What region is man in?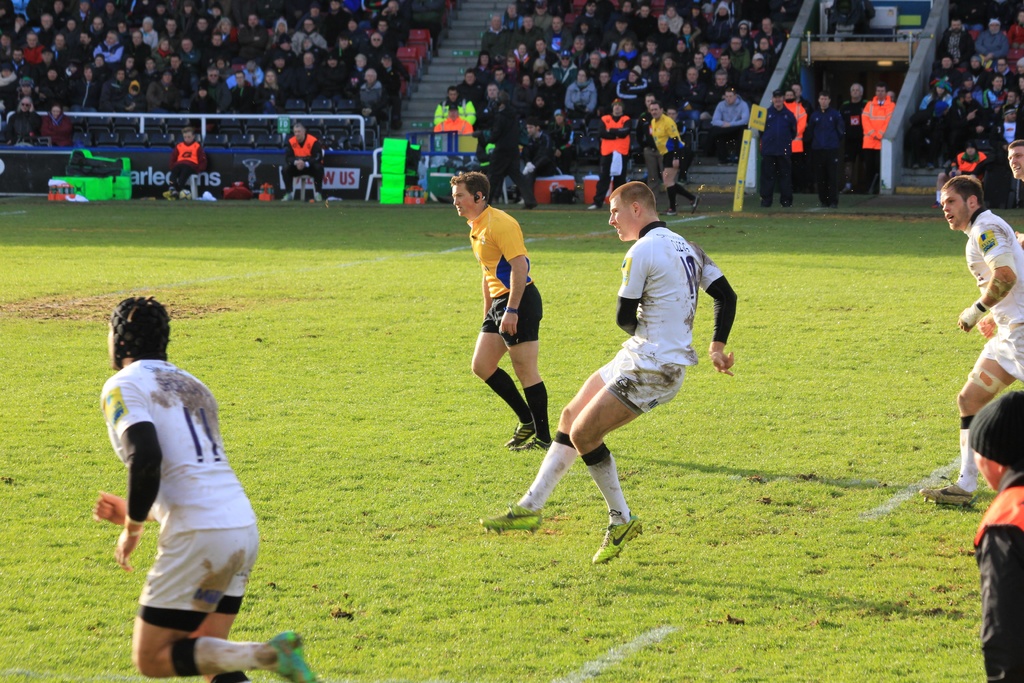
{"x1": 521, "y1": 117, "x2": 550, "y2": 183}.
